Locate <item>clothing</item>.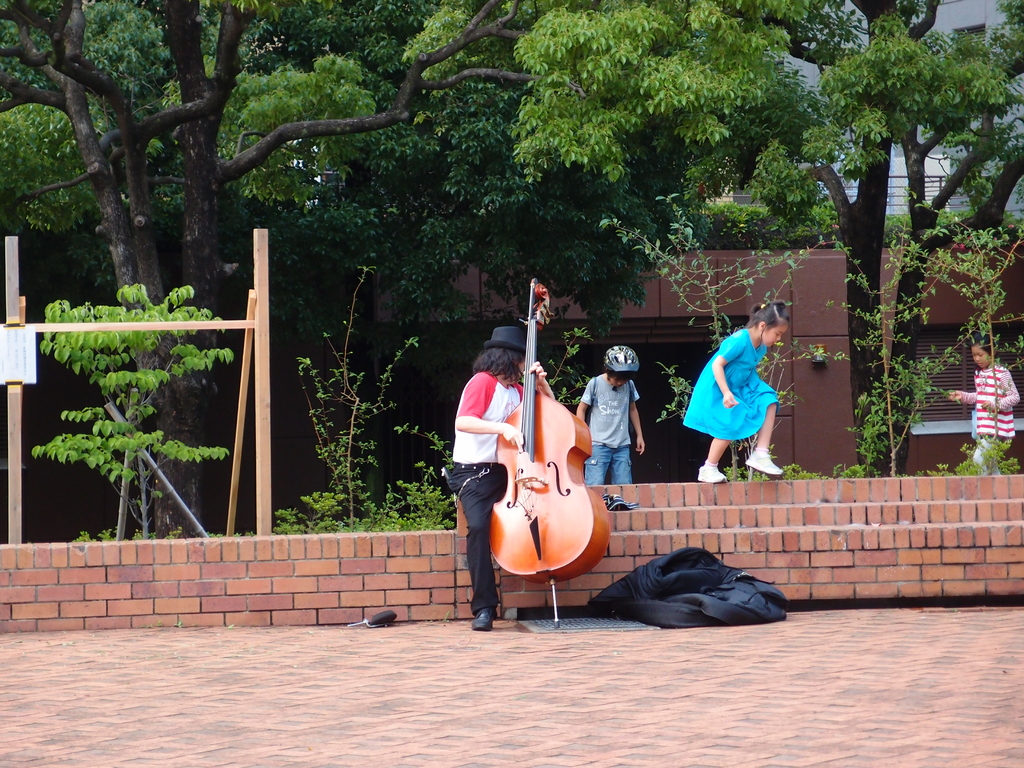
Bounding box: crop(977, 364, 1018, 458).
